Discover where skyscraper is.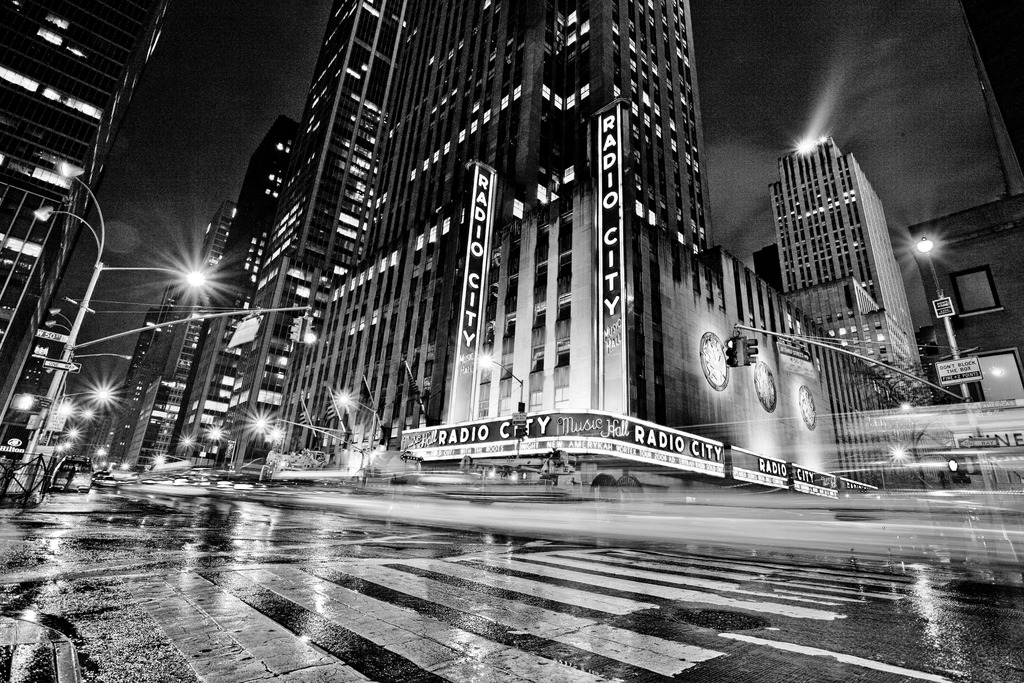
Discovered at select_region(129, 204, 234, 469).
